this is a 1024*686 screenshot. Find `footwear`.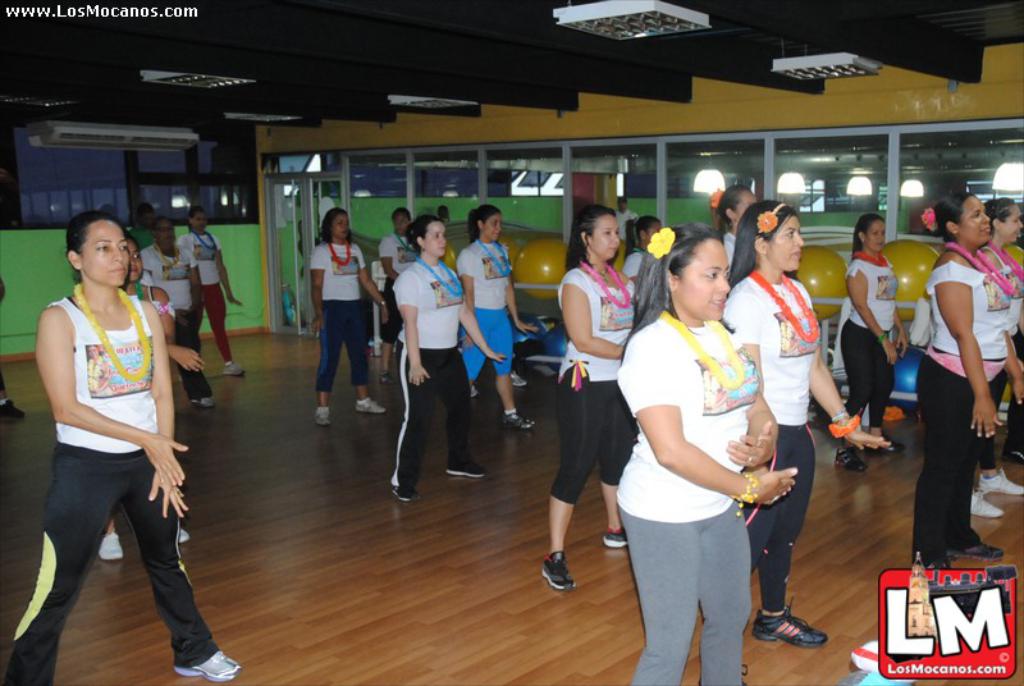
Bounding box: left=219, top=358, right=248, bottom=375.
